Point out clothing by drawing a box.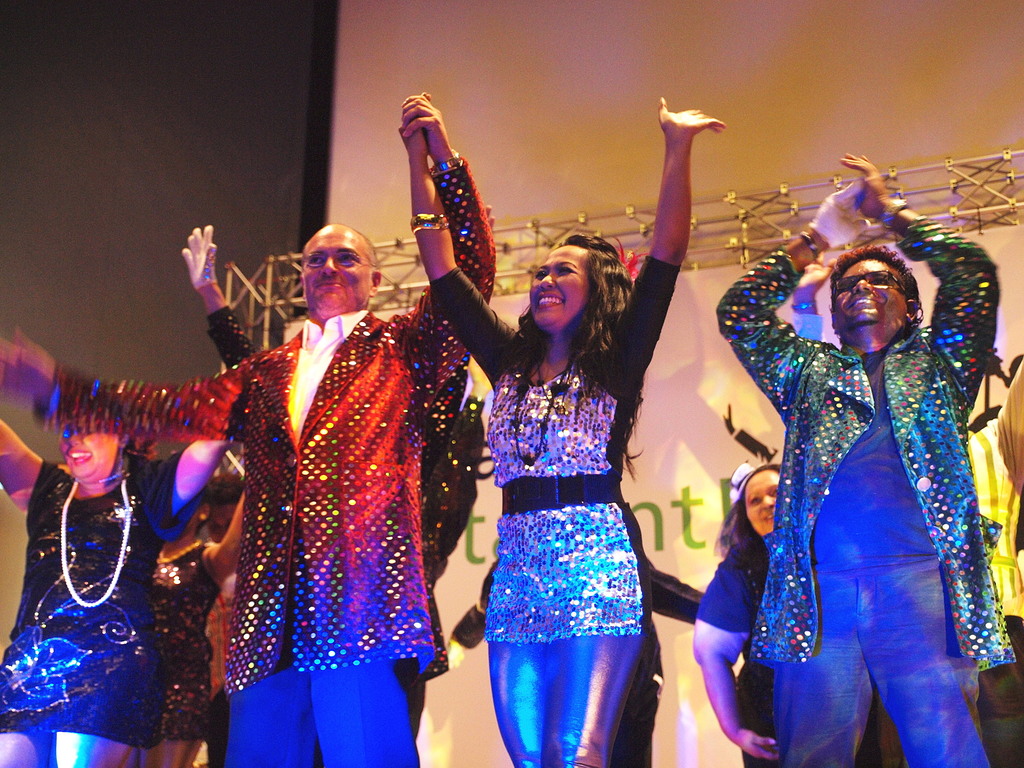
(left=138, top=541, right=216, bottom=735).
